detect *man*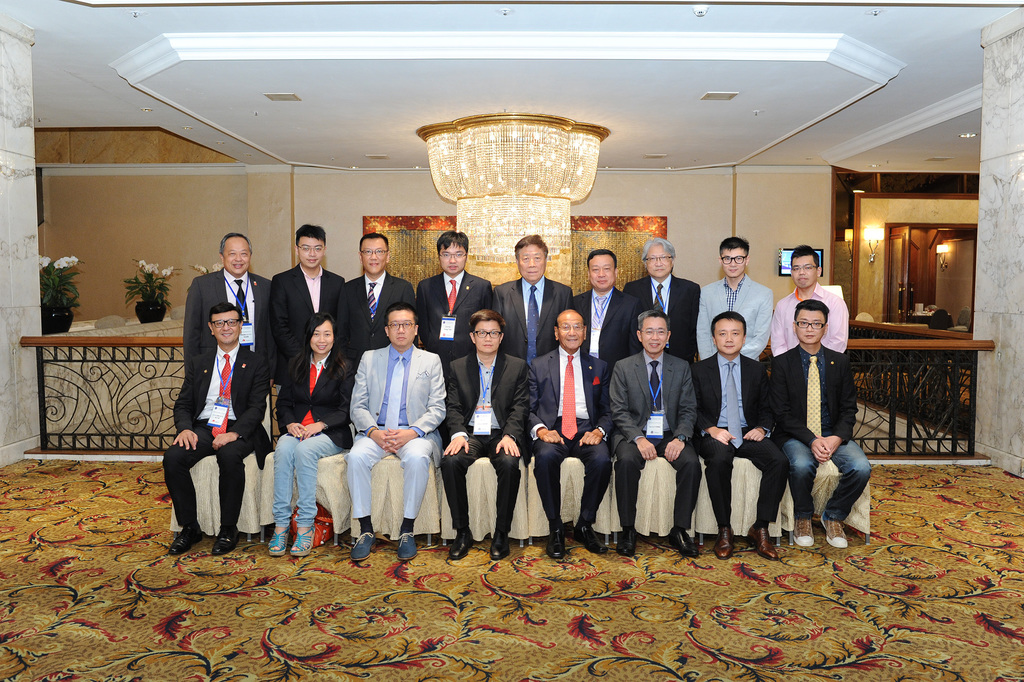
bbox=[771, 296, 872, 547]
